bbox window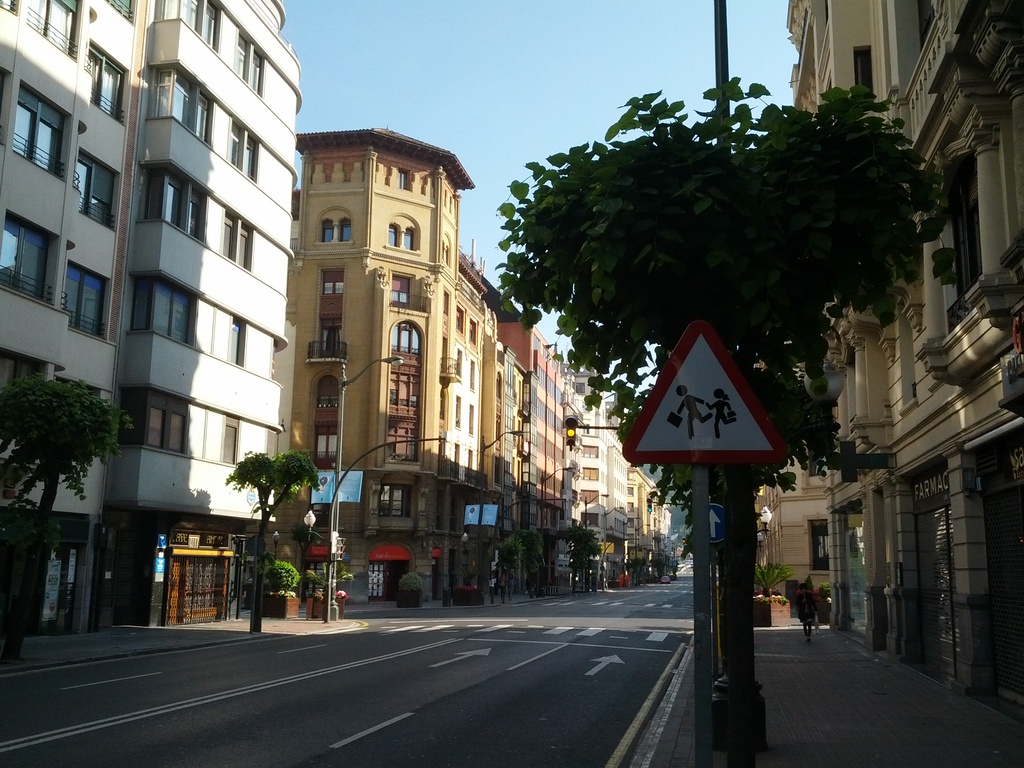
bbox(242, 136, 257, 180)
